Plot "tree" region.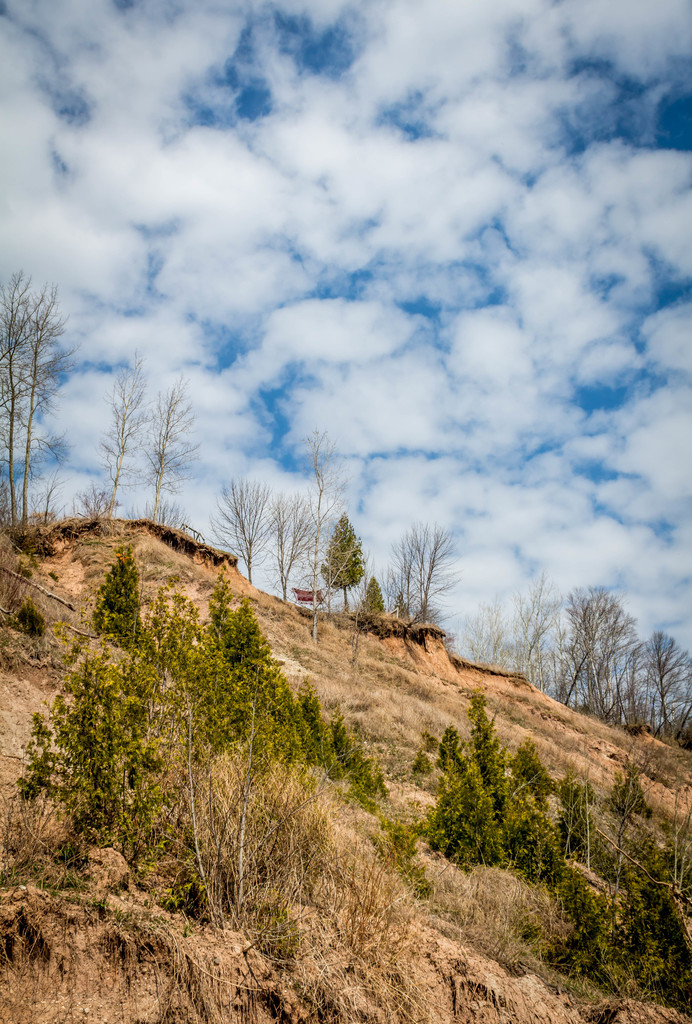
Plotted at 268,485,328,621.
